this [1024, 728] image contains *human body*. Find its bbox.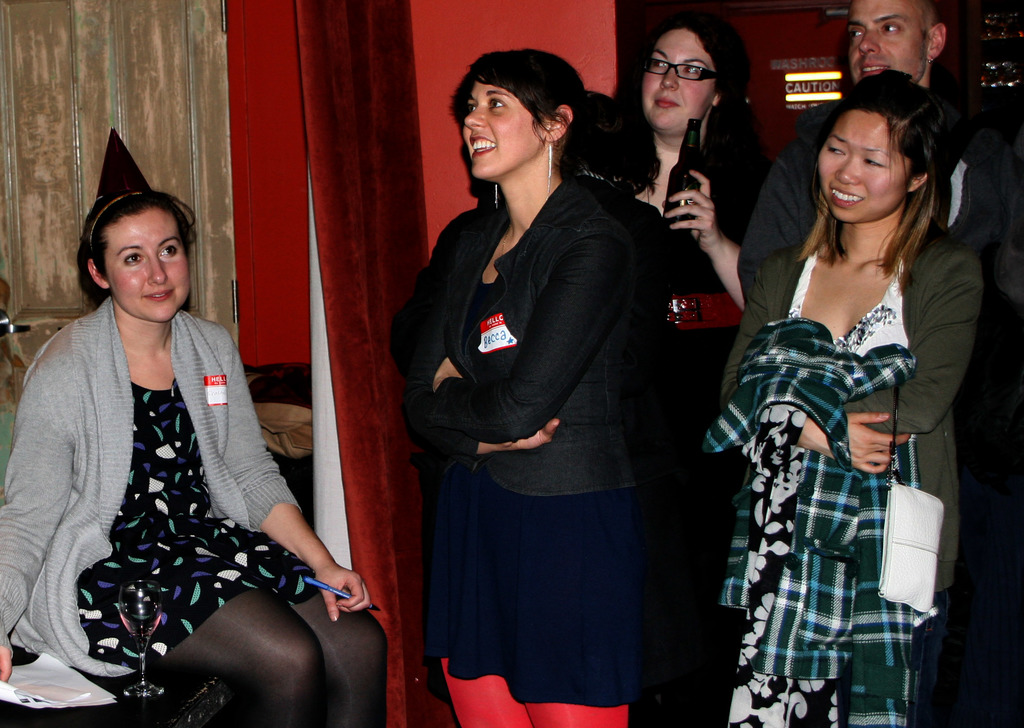
bbox(703, 69, 985, 727).
